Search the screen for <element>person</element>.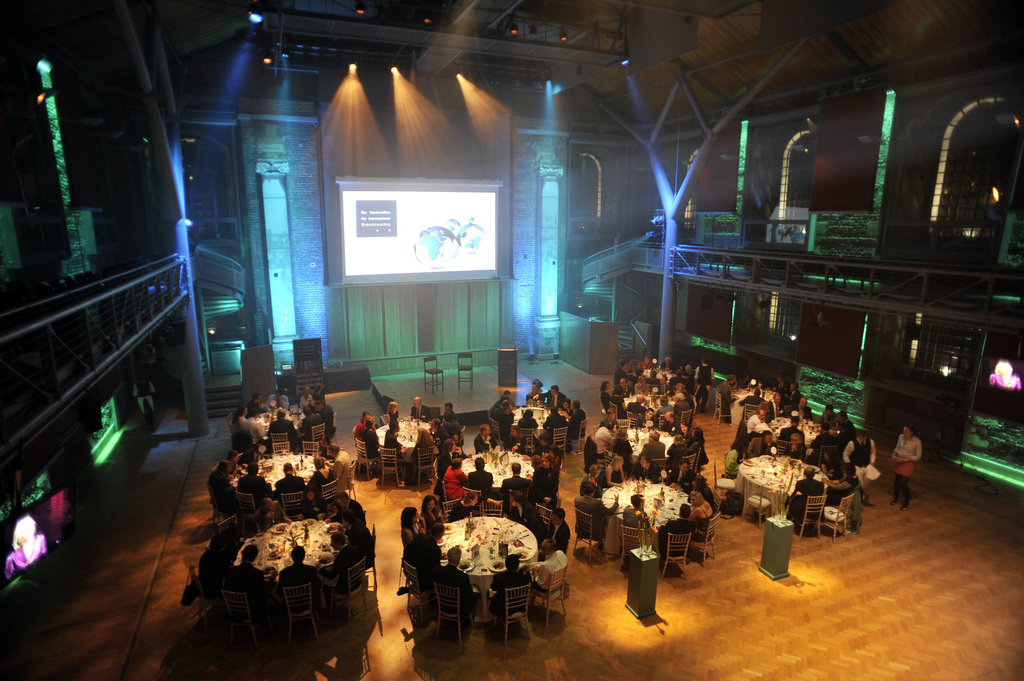
Found at <box>893,427,922,510</box>.
